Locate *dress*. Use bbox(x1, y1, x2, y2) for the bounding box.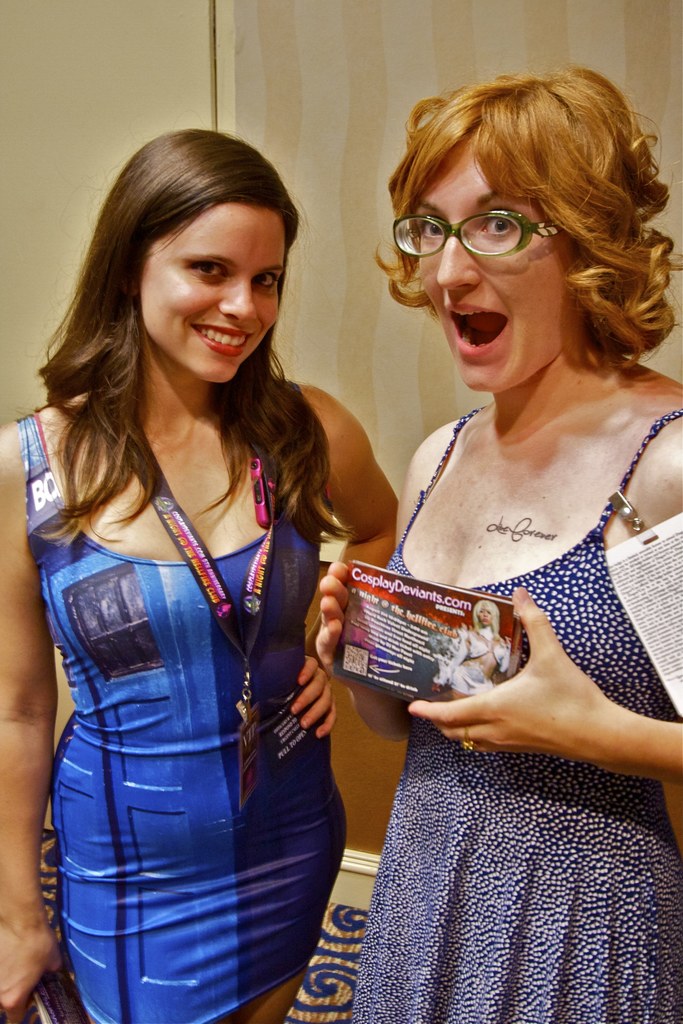
bbox(29, 401, 350, 993).
